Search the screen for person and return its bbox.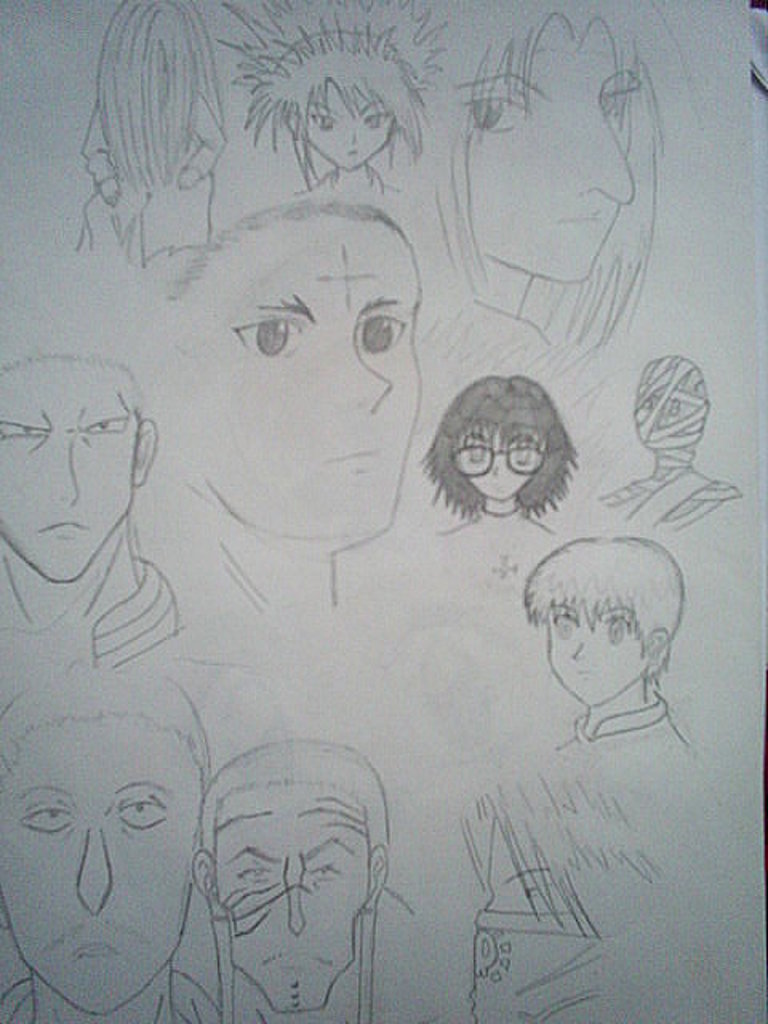
Found: bbox=[410, 0, 667, 360].
